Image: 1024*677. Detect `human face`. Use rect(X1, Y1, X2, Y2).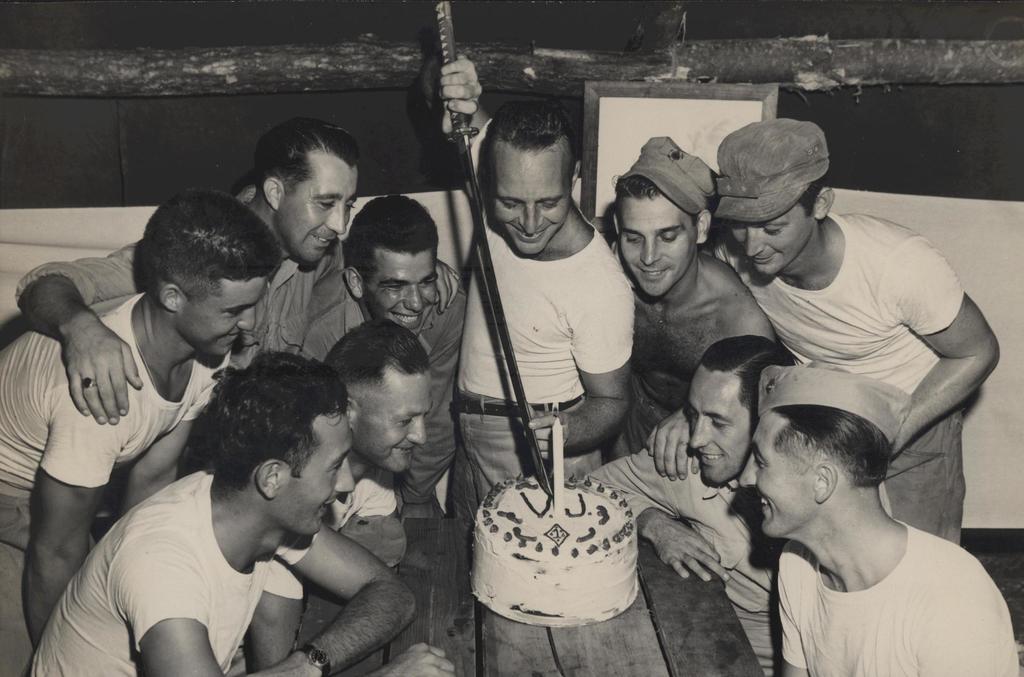
rect(356, 250, 437, 342).
